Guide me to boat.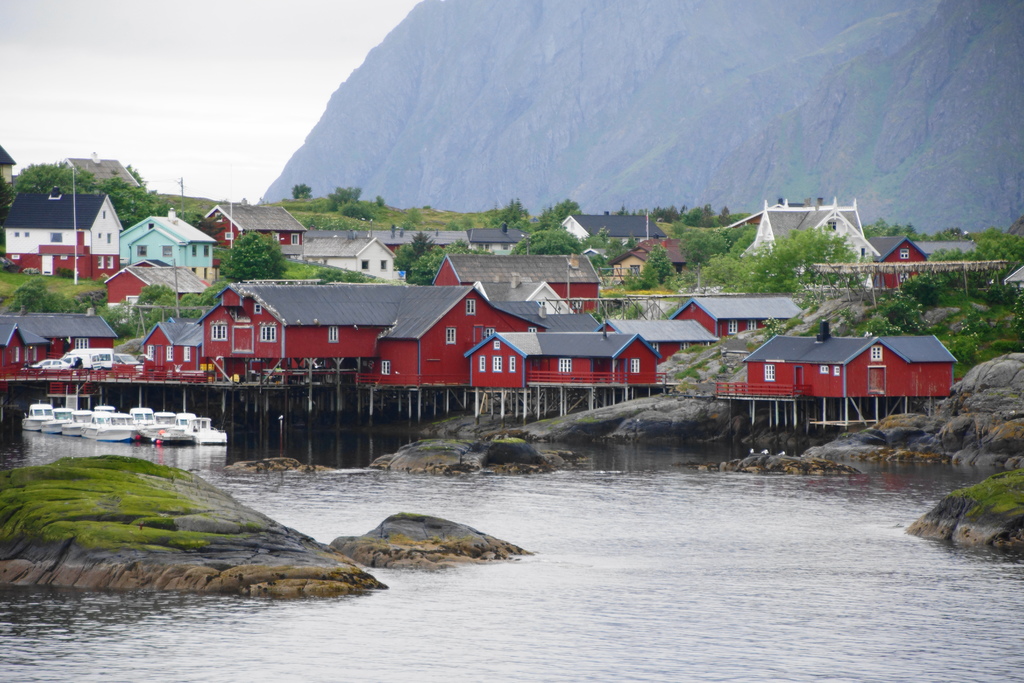
Guidance: [16, 396, 57, 433].
